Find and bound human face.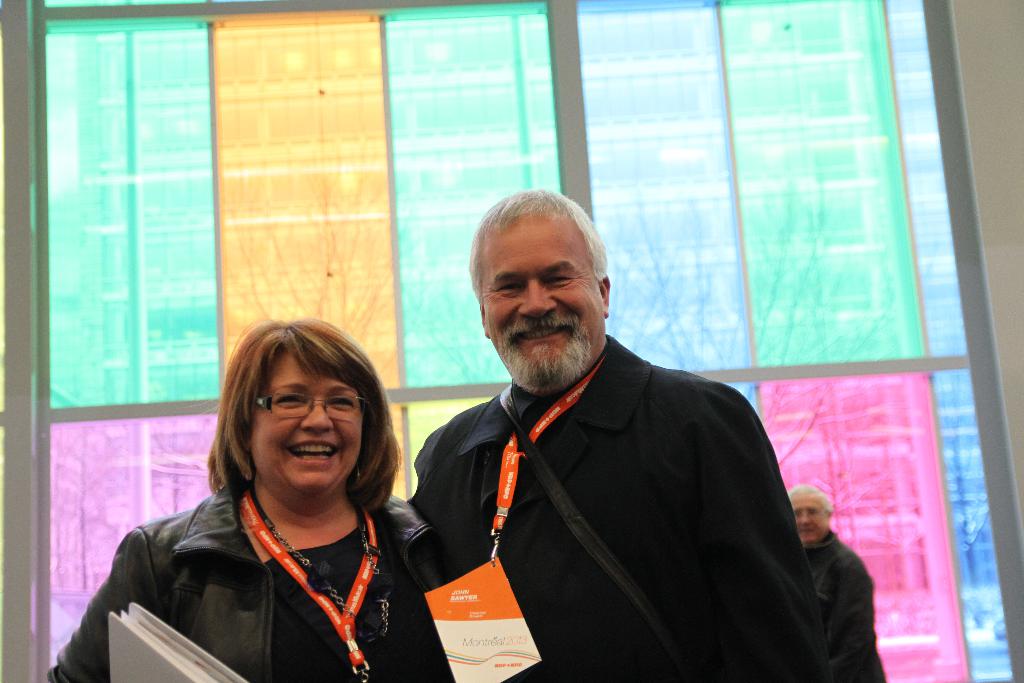
Bound: 250,345,367,496.
